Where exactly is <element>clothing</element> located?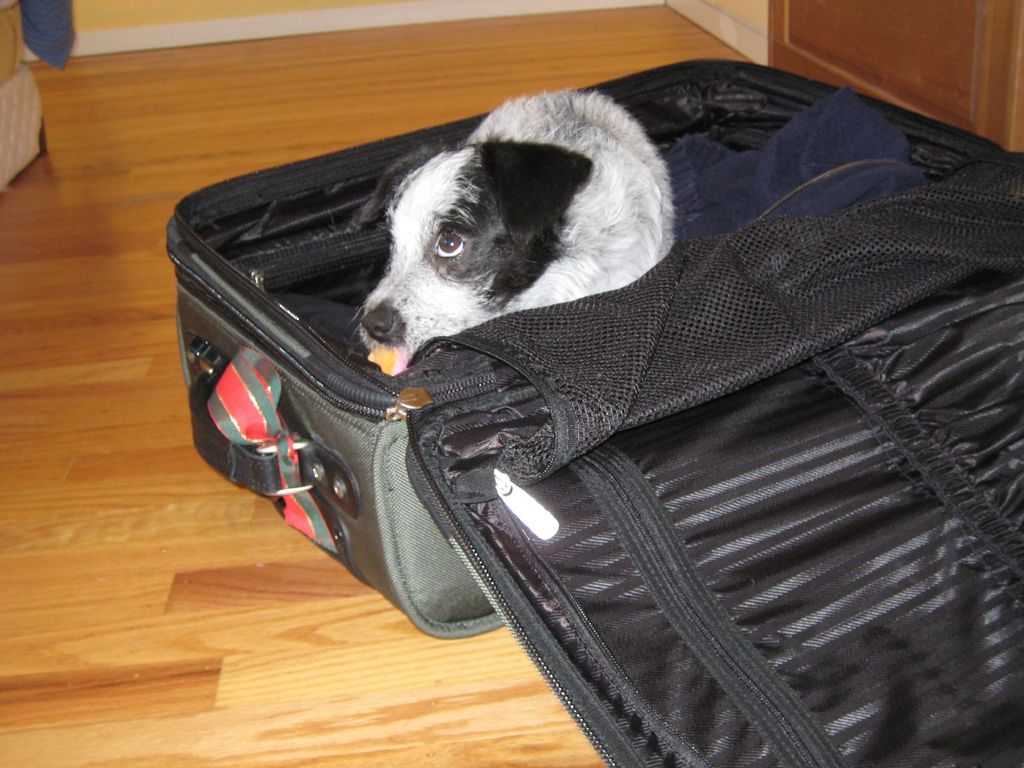
Its bounding box is l=662, t=84, r=927, b=241.
